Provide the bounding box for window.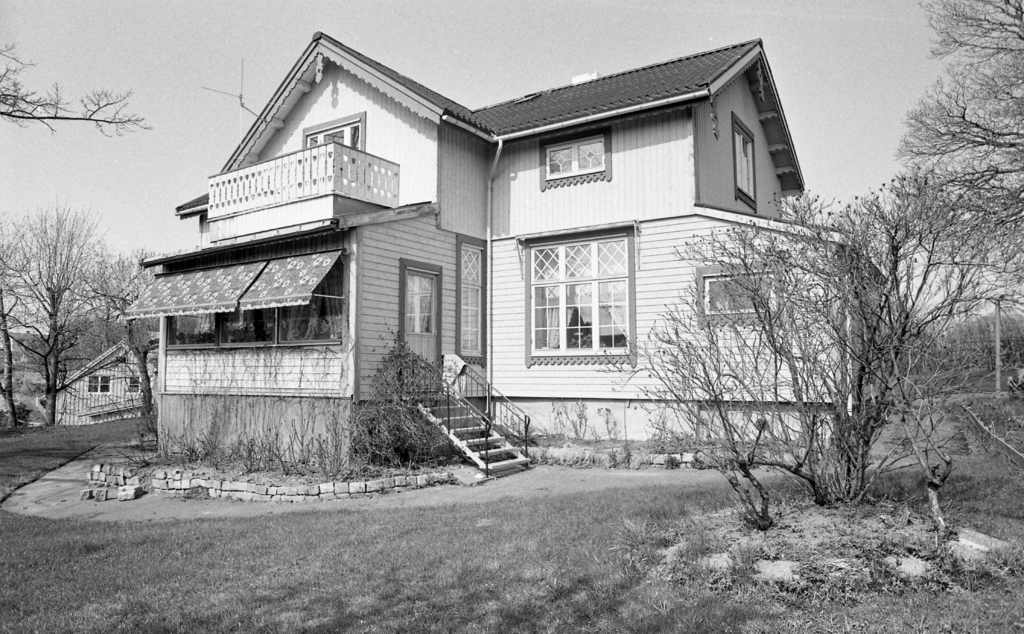
rect(164, 255, 343, 348).
